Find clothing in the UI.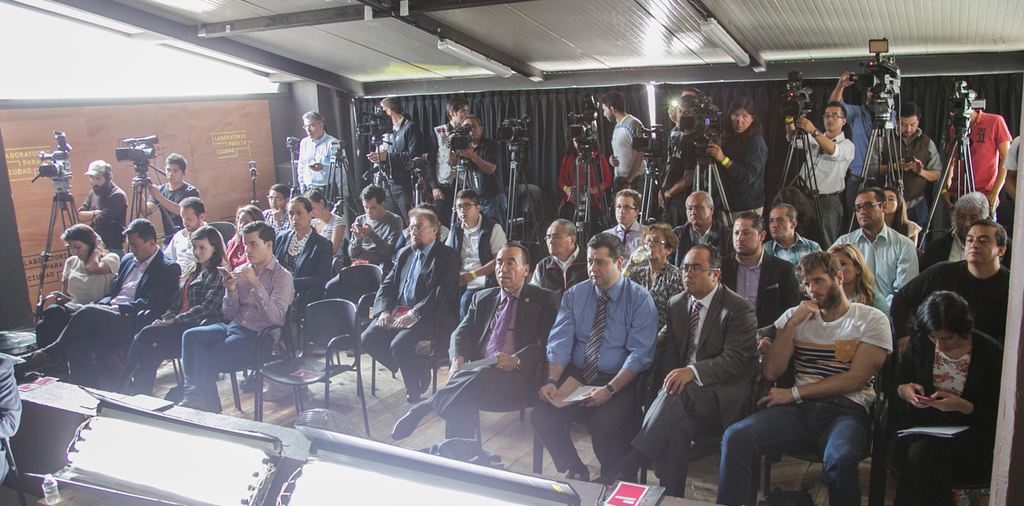
UI element at <box>940,102,1009,228</box>.
